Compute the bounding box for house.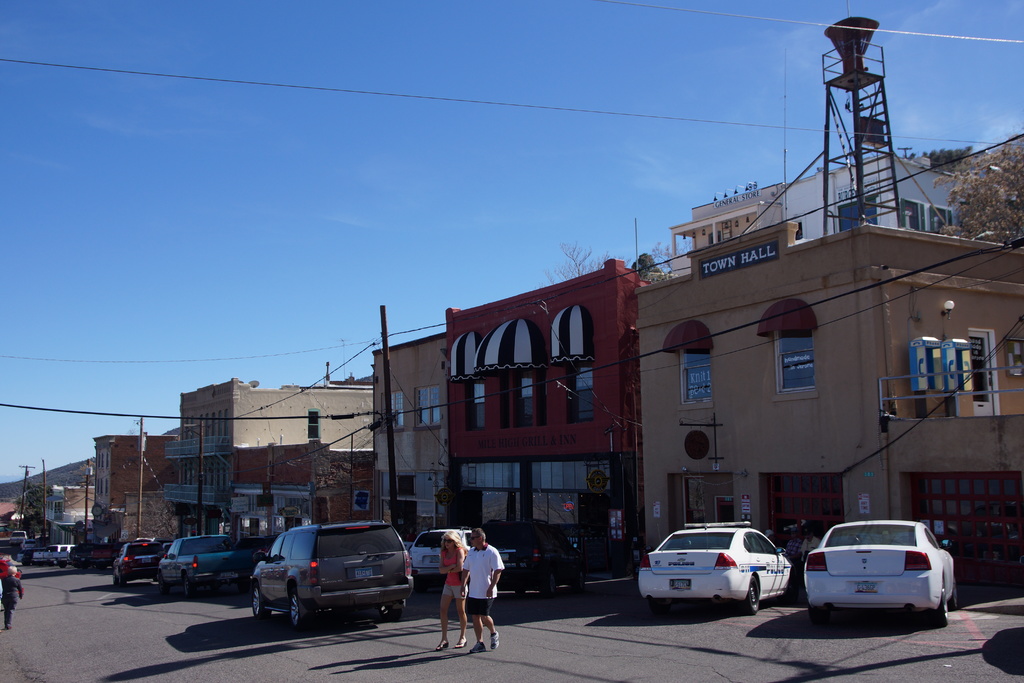
681 190 785 243.
